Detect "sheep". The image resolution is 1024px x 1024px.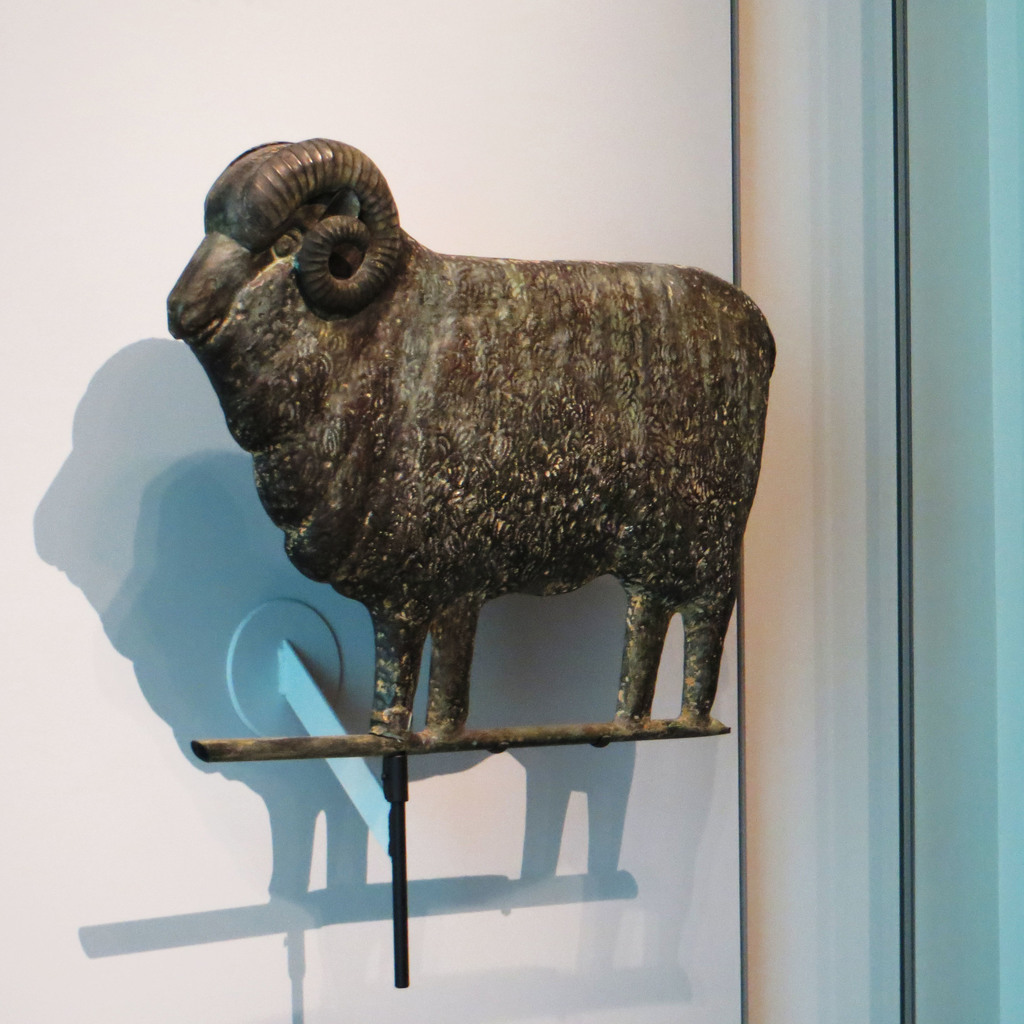
region(165, 139, 781, 742).
